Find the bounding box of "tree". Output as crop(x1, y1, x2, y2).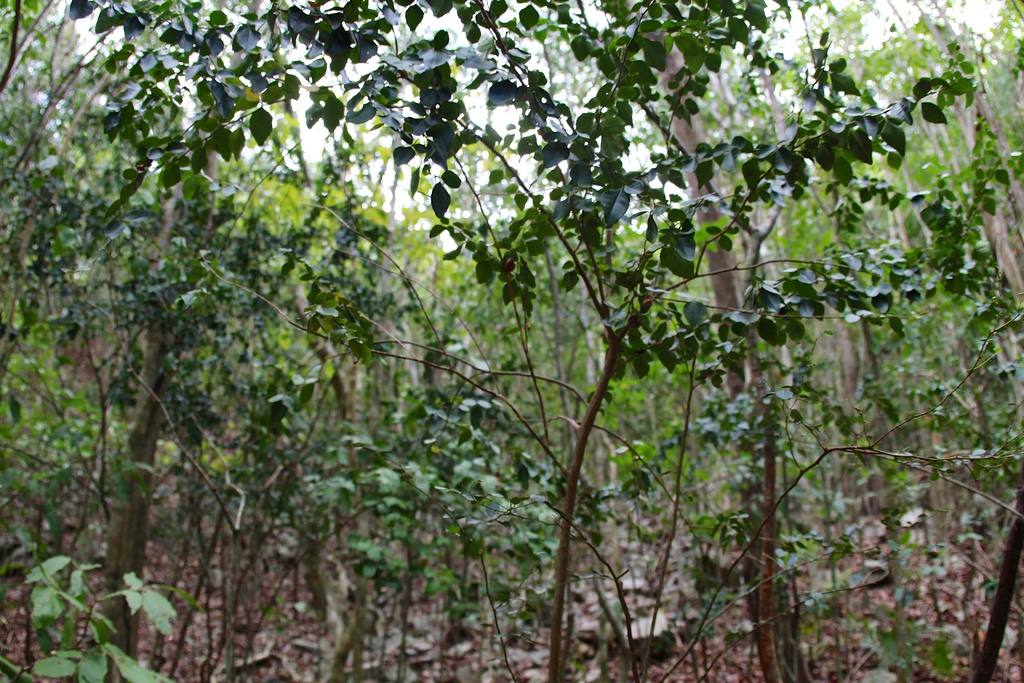
crop(268, 361, 536, 673).
